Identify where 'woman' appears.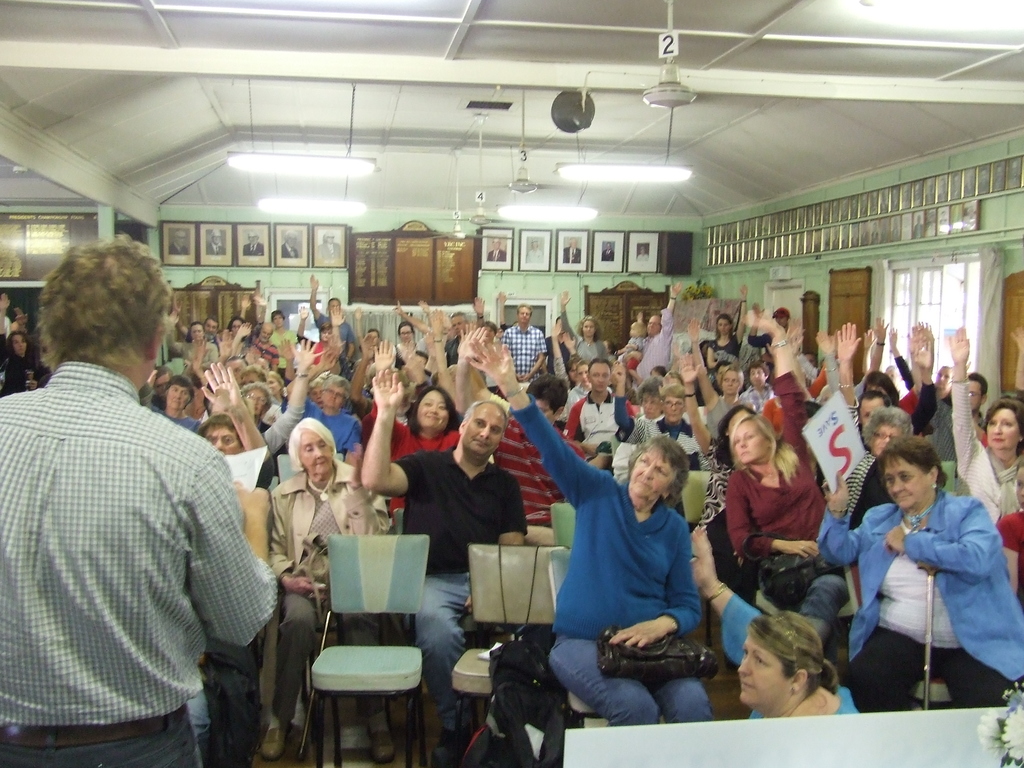
Appears at <box>833,424,996,744</box>.
